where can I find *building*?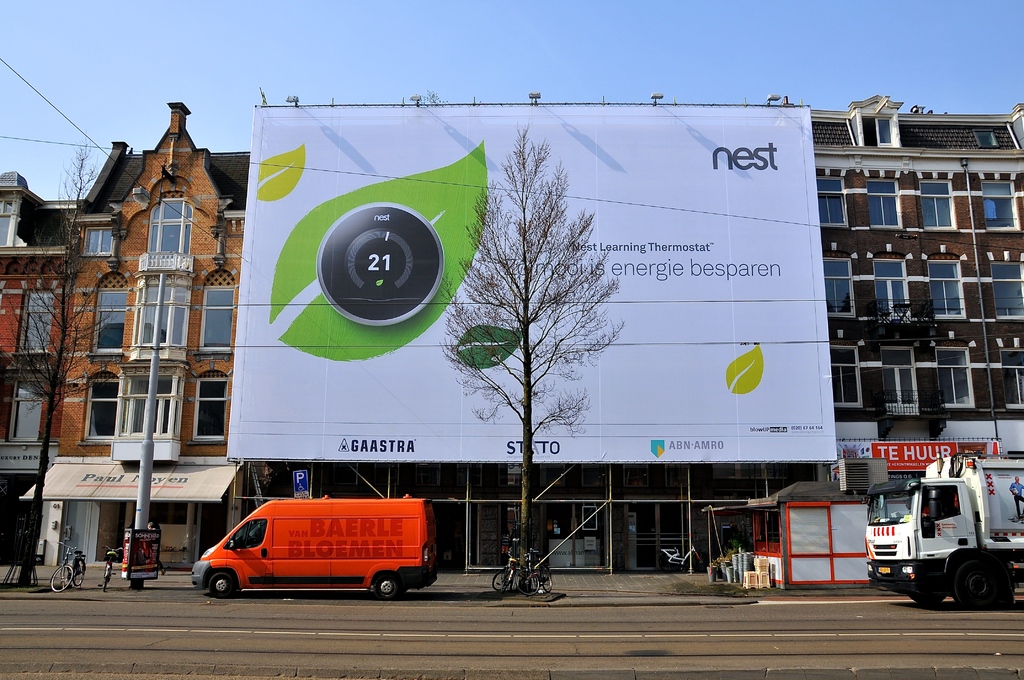
You can find it at x1=322 y1=458 x2=822 y2=581.
